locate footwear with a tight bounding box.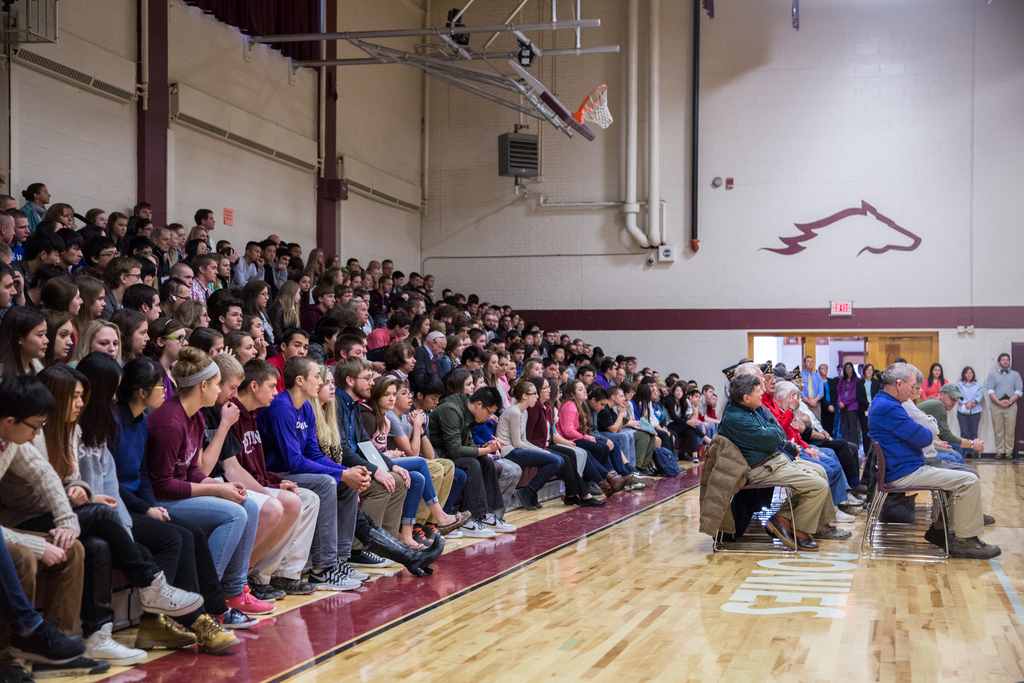
bbox(568, 490, 604, 512).
